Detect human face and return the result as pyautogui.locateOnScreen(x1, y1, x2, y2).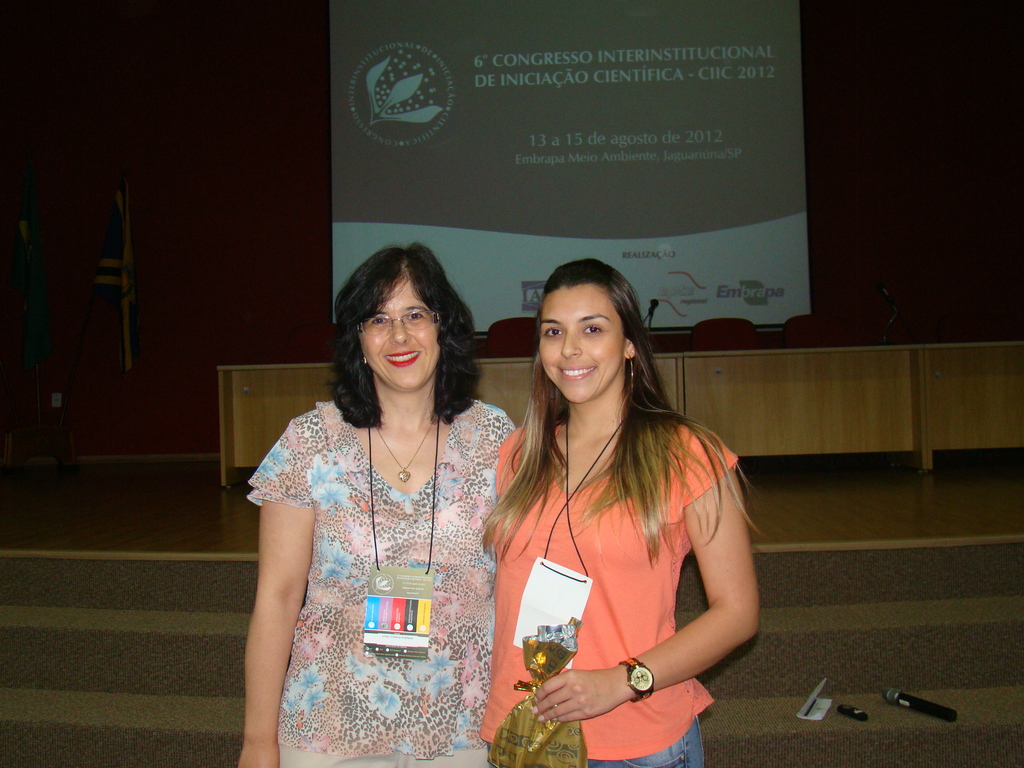
pyautogui.locateOnScreen(536, 290, 622, 400).
